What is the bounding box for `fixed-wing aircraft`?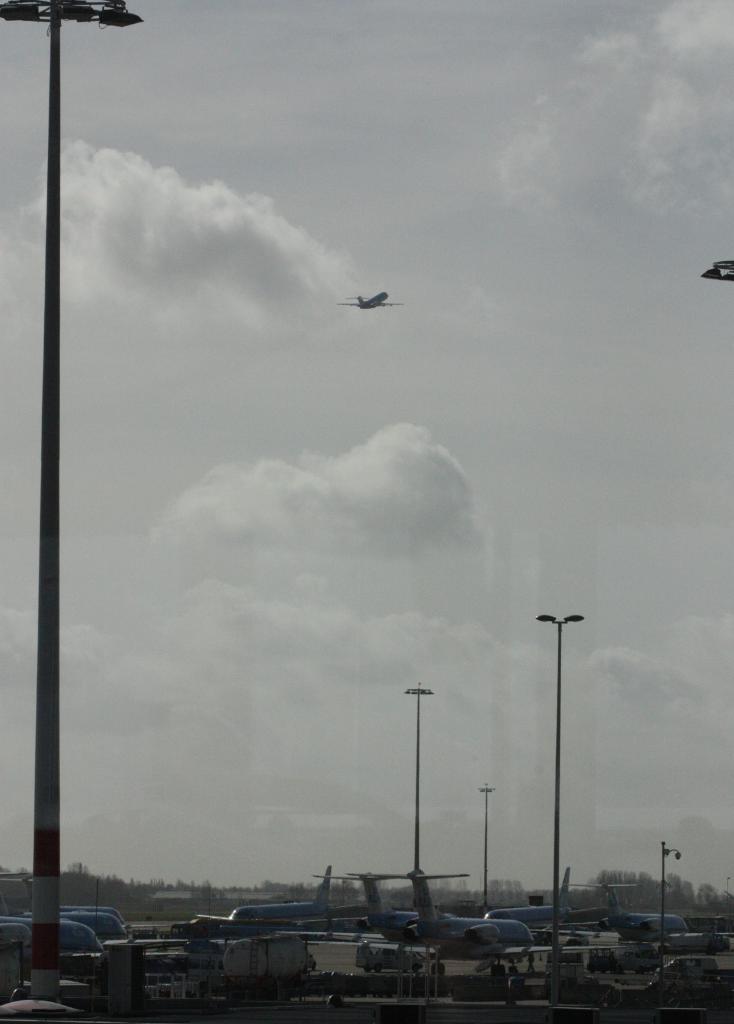
218:860:335:943.
